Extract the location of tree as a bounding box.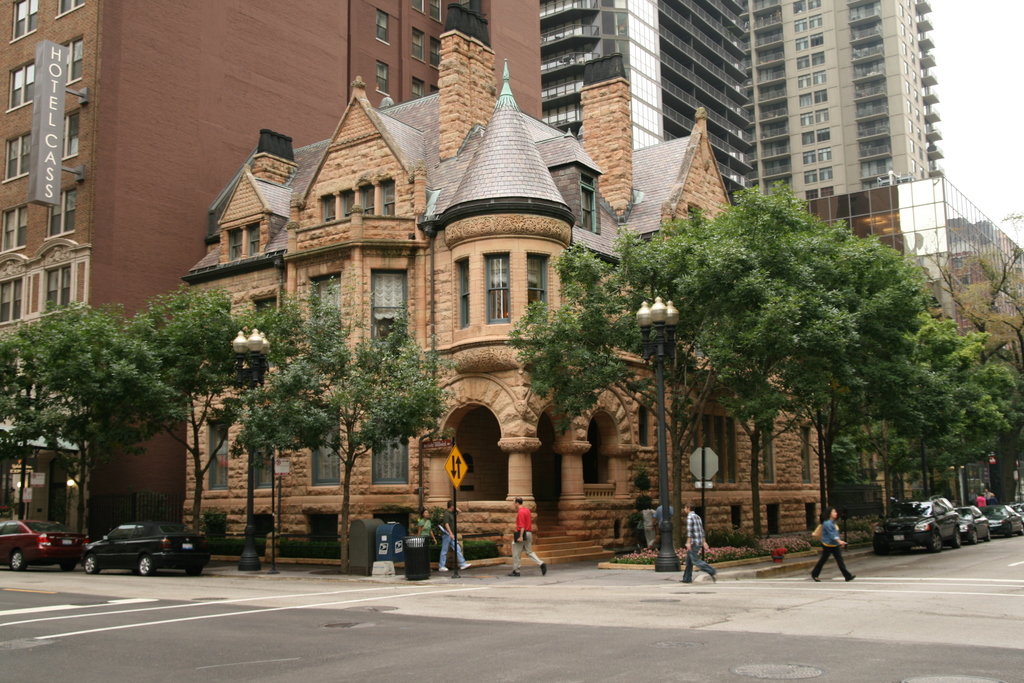
l=86, t=281, r=289, b=541.
